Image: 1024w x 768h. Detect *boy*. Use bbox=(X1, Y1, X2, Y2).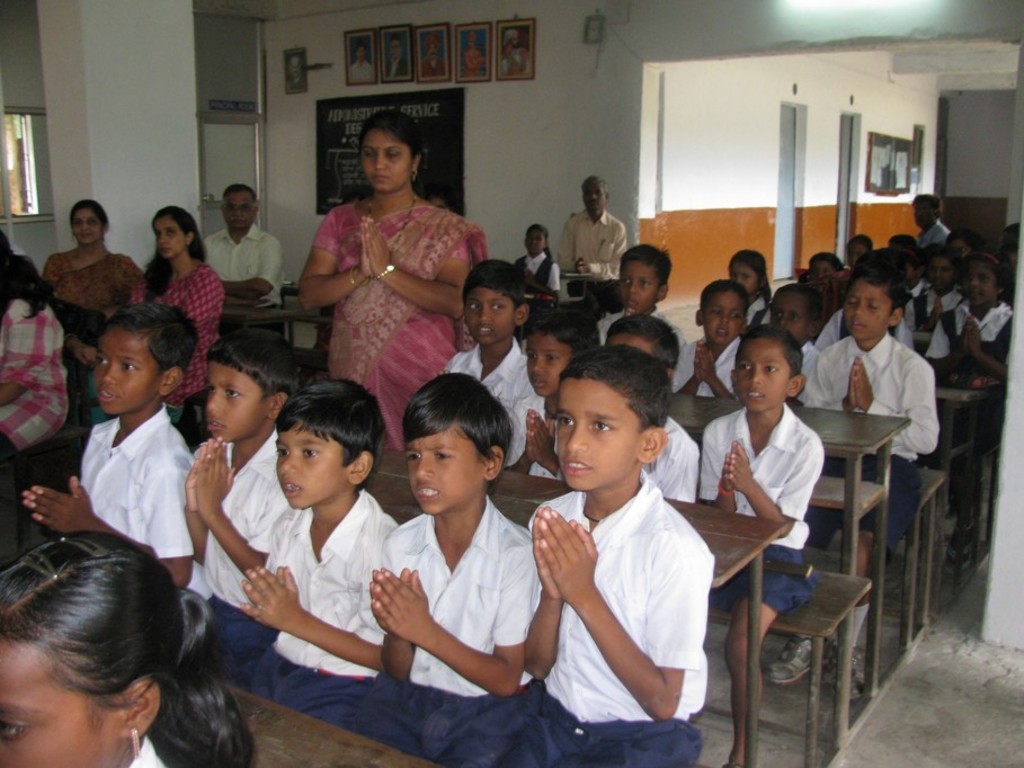
bbox=(238, 375, 398, 735).
